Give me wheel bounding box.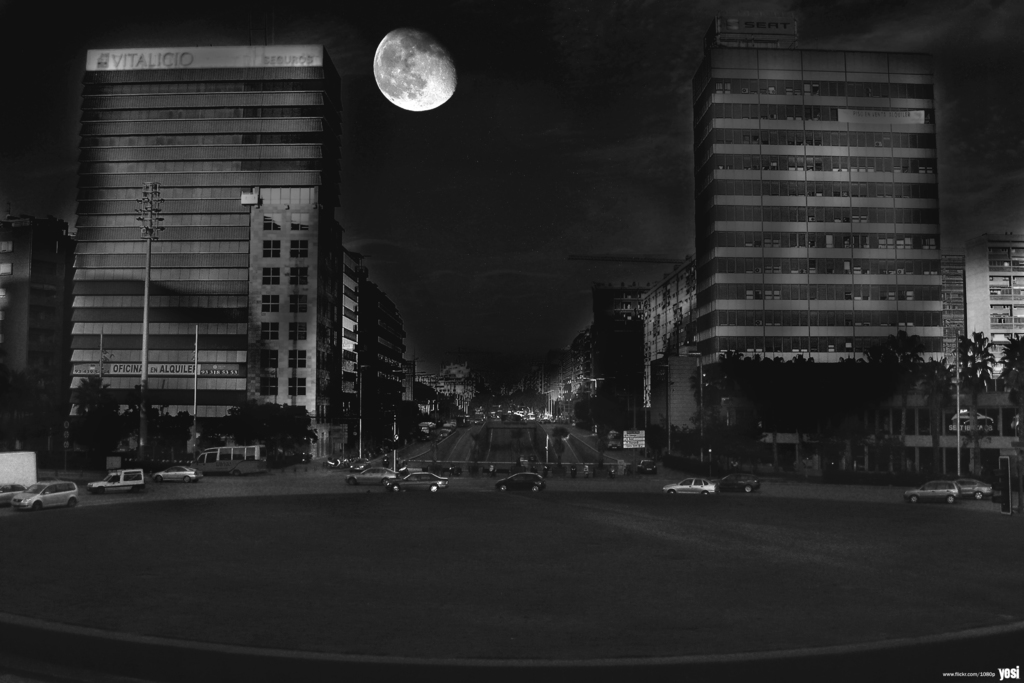
crop(529, 481, 545, 497).
